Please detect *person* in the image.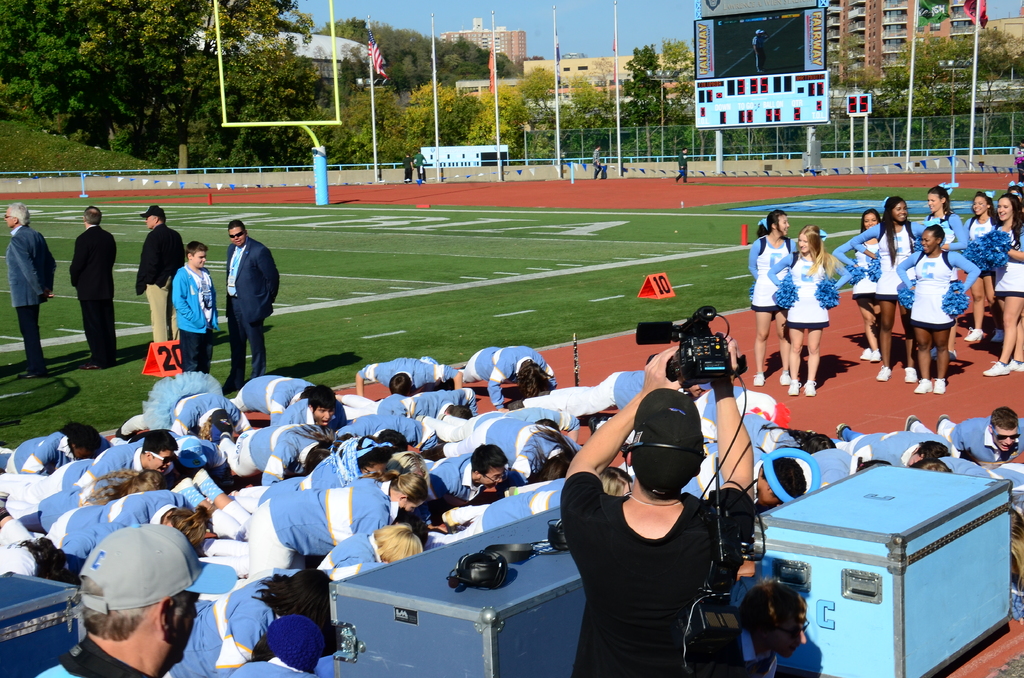
BBox(215, 215, 285, 394).
